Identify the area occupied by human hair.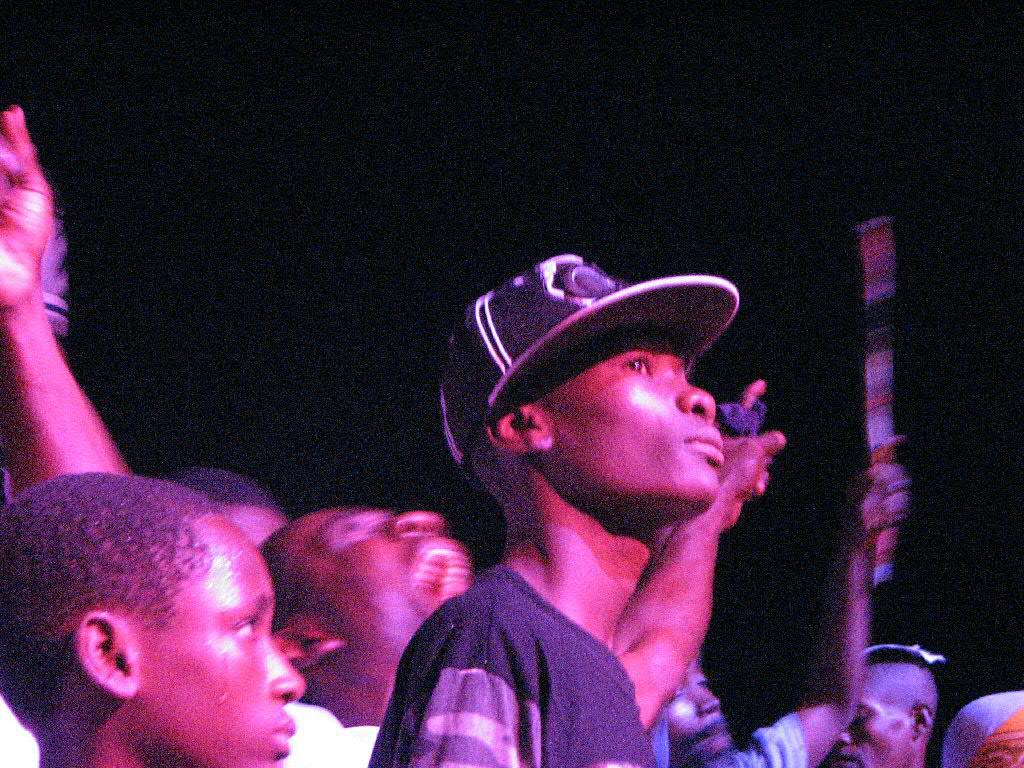
Area: (left=164, top=460, right=280, bottom=512).
